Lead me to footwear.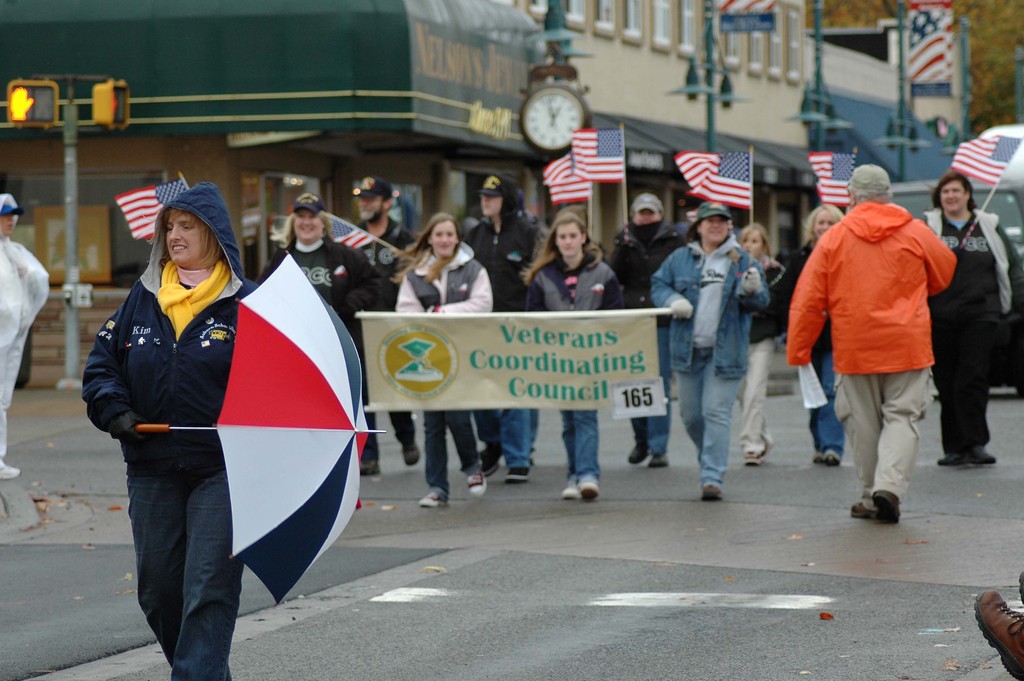
Lead to left=559, top=477, right=579, bottom=498.
